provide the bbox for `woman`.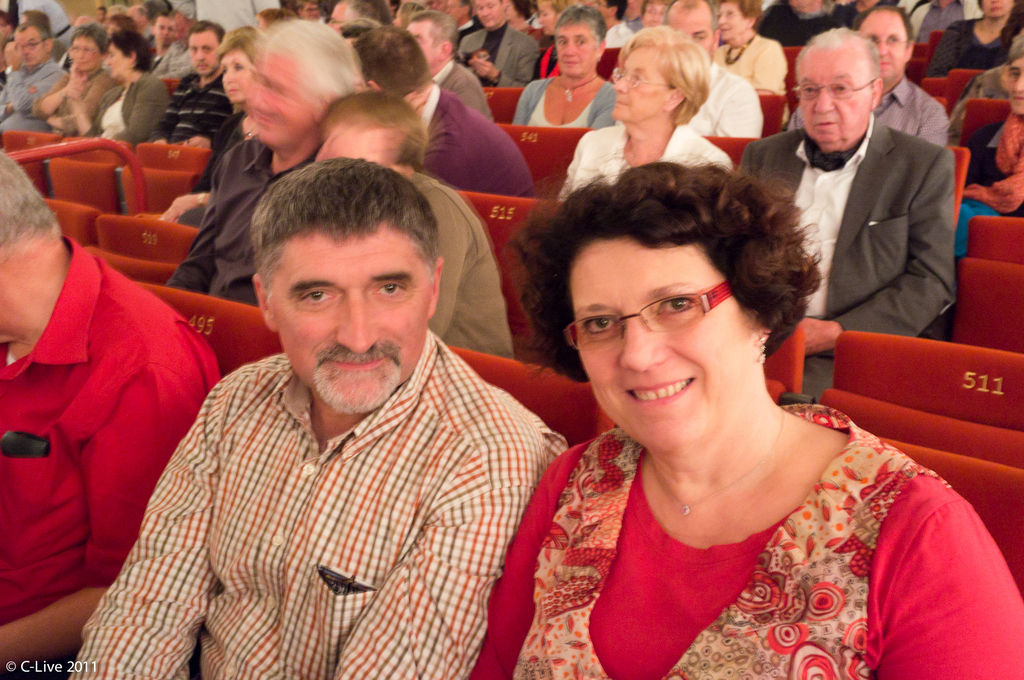
locate(714, 0, 789, 130).
